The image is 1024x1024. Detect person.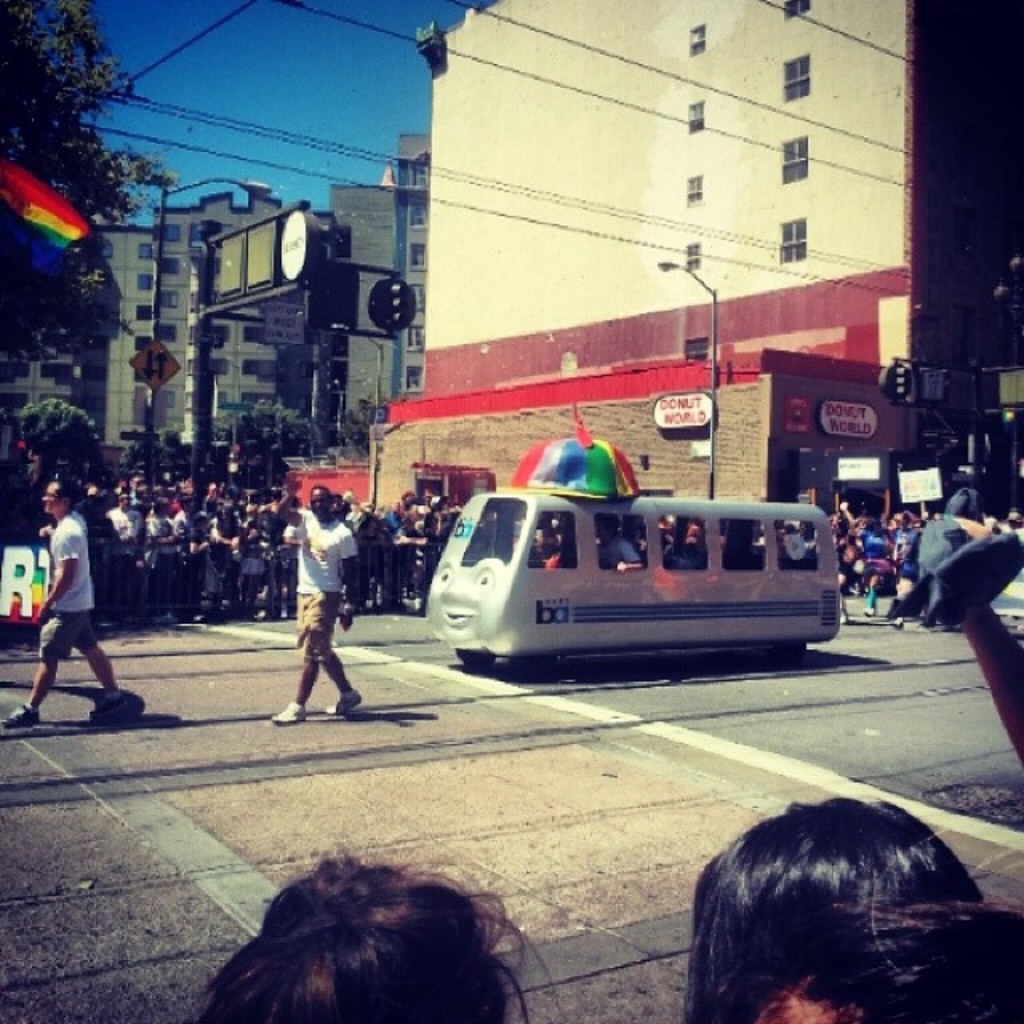
Detection: x1=272 y1=483 x2=363 y2=725.
